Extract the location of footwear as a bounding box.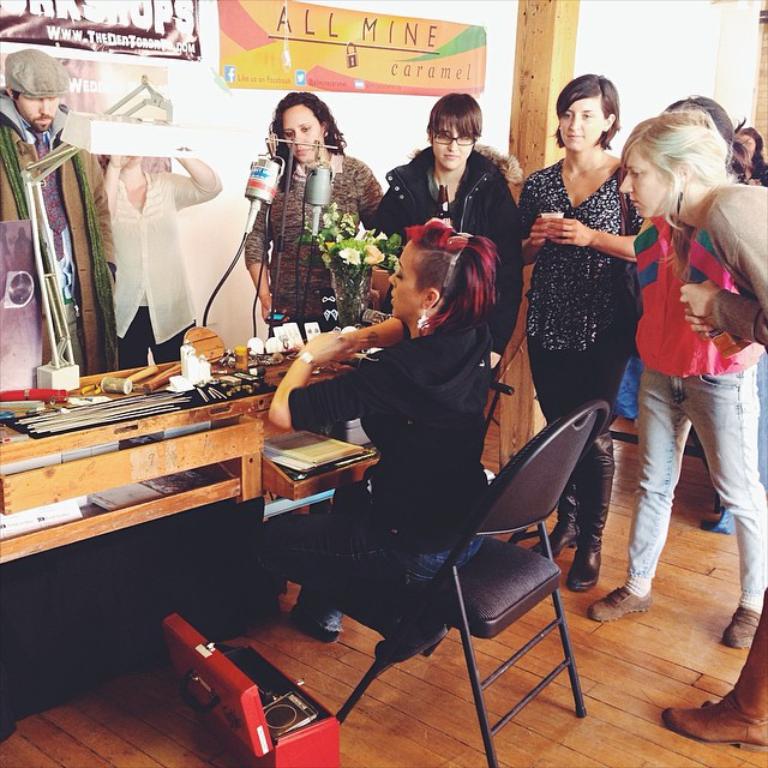
bbox(658, 592, 767, 761).
